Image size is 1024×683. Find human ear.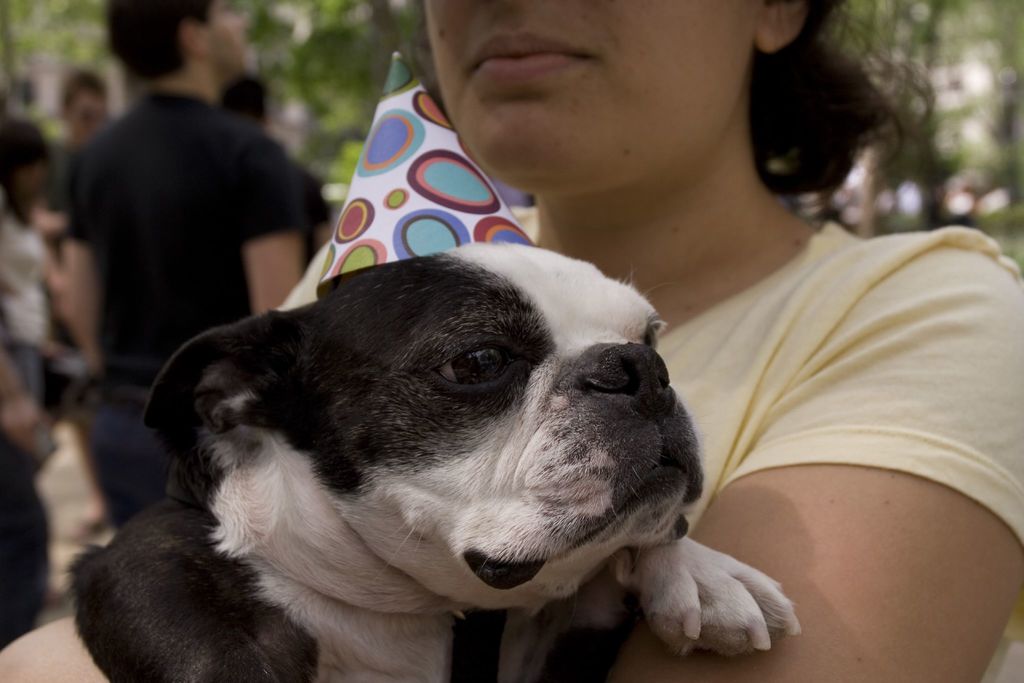
[758, 0, 817, 51].
